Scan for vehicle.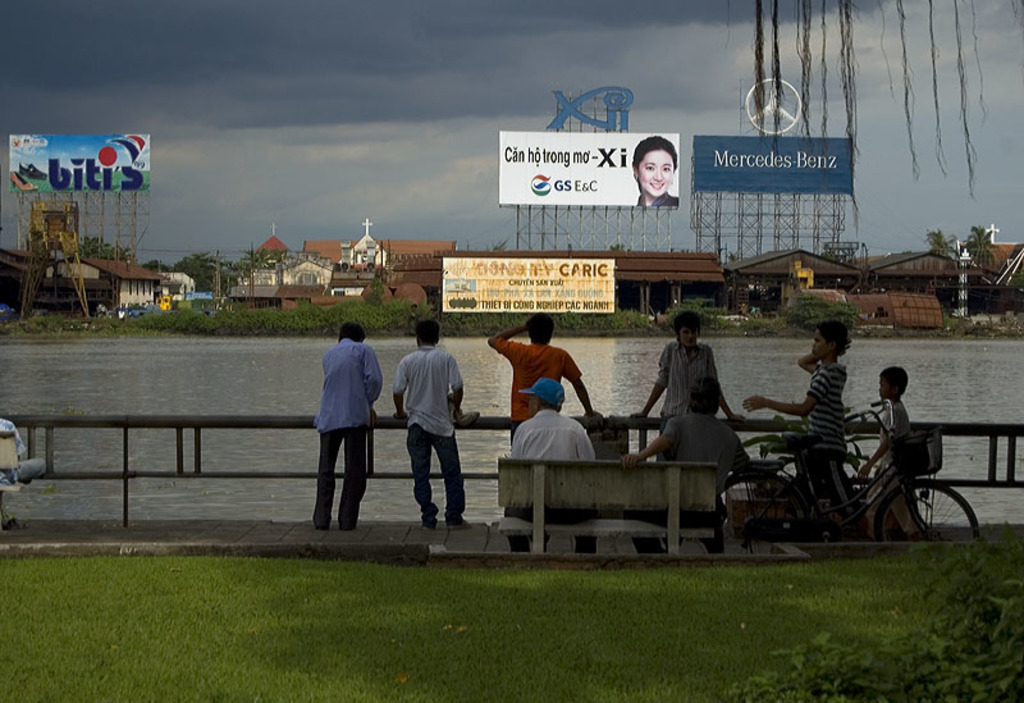
Scan result: (716,405,977,547).
